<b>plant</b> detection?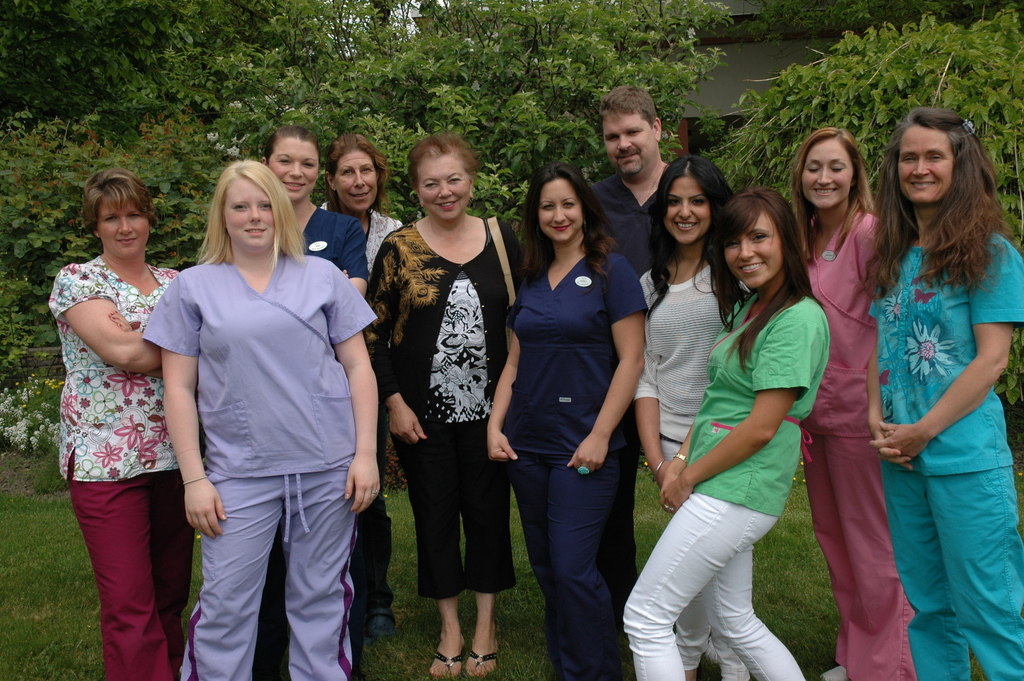
122:0:734:495
